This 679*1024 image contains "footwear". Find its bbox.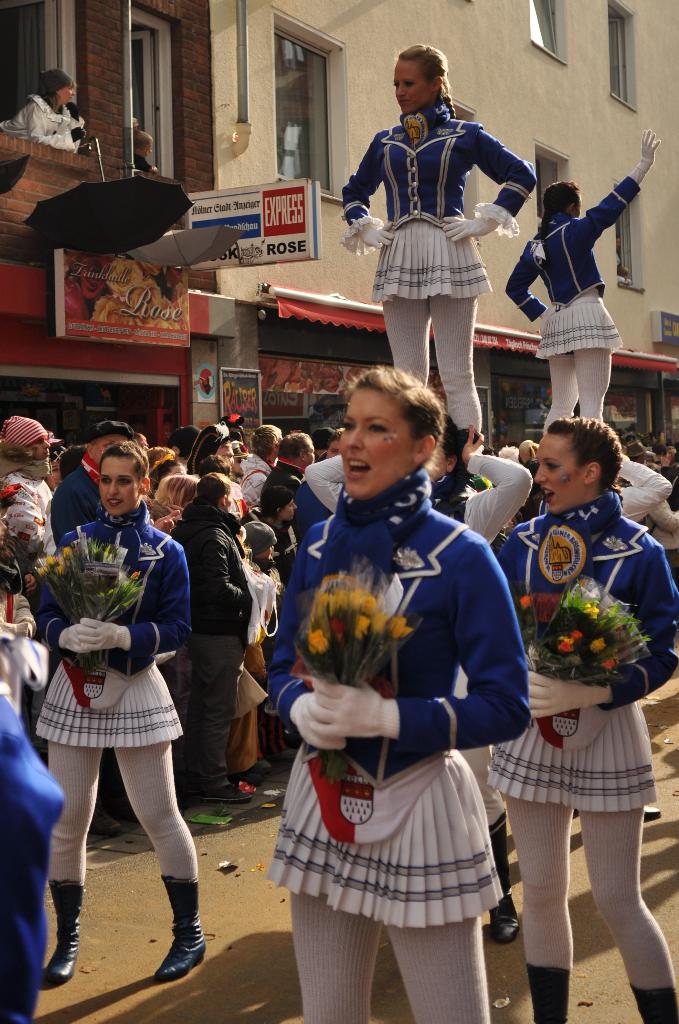
235, 753, 269, 781.
